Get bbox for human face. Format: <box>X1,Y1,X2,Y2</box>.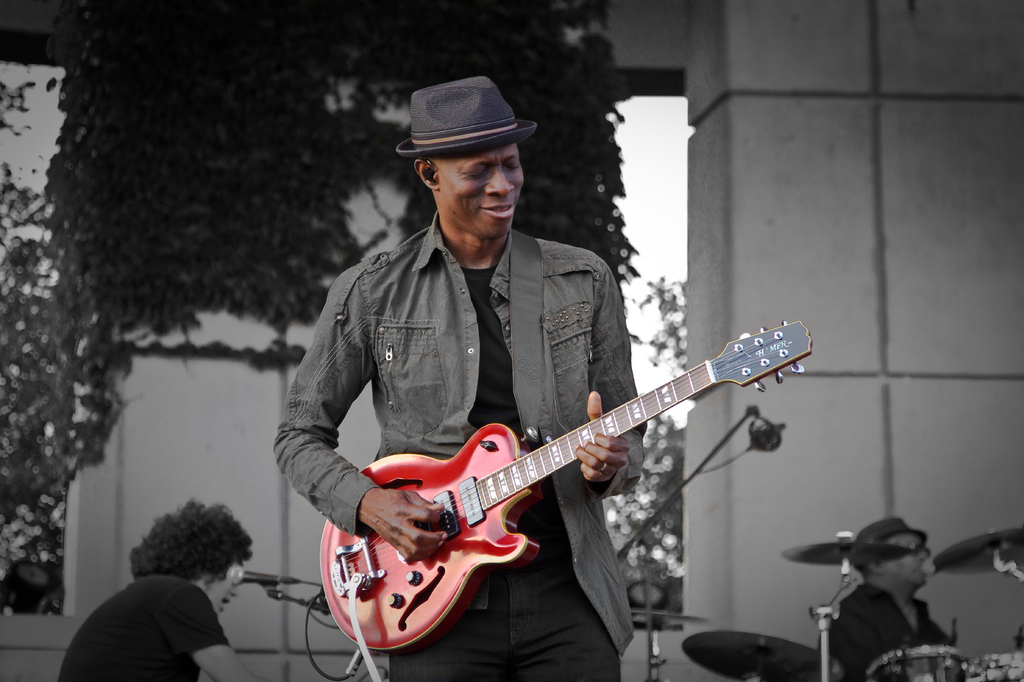
<box>198,556,243,621</box>.
